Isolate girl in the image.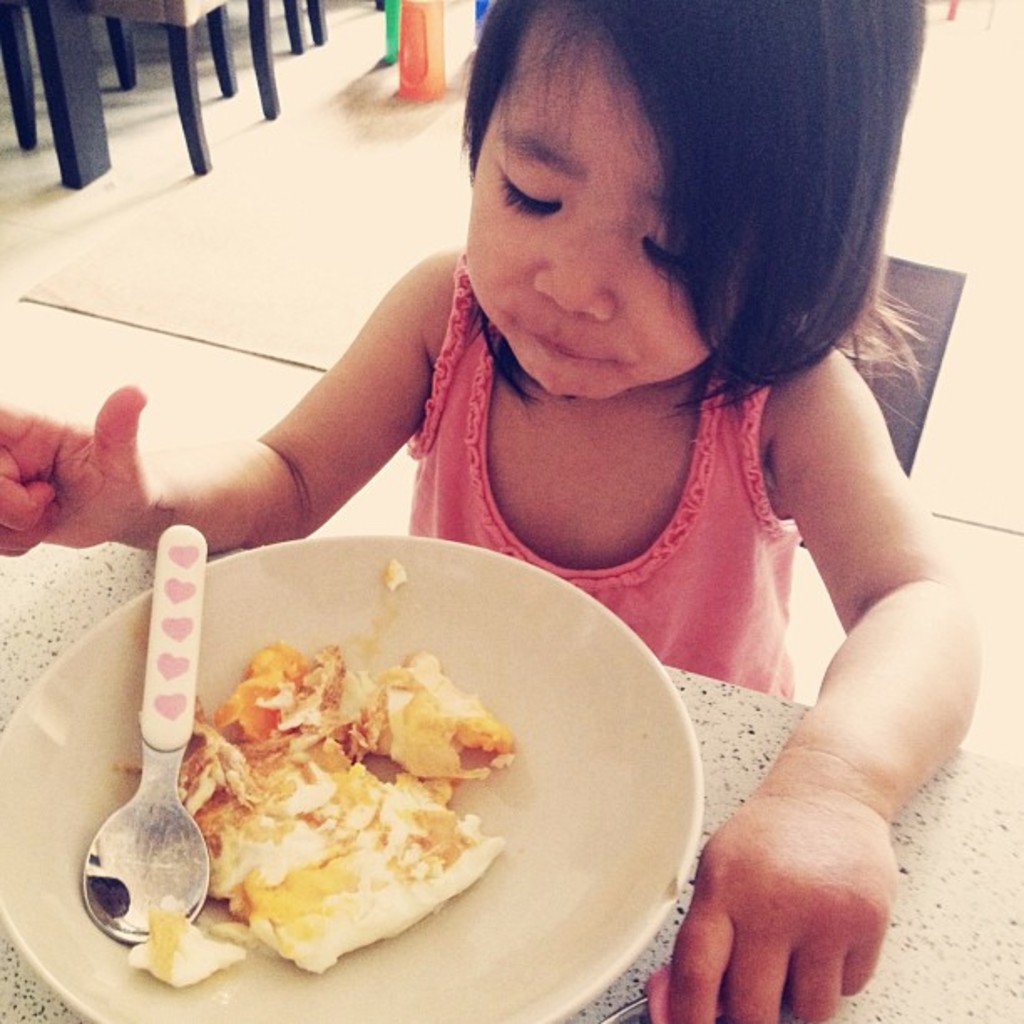
Isolated region: (x1=0, y1=0, x2=991, y2=1022).
